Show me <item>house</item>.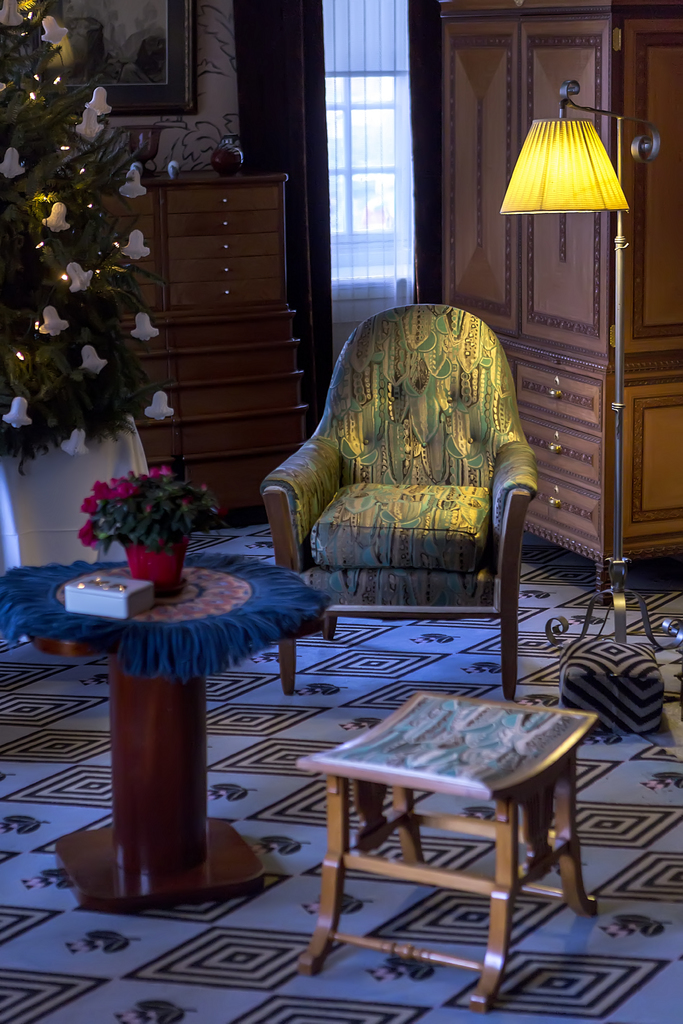
<item>house</item> is here: select_region(0, 0, 682, 1023).
